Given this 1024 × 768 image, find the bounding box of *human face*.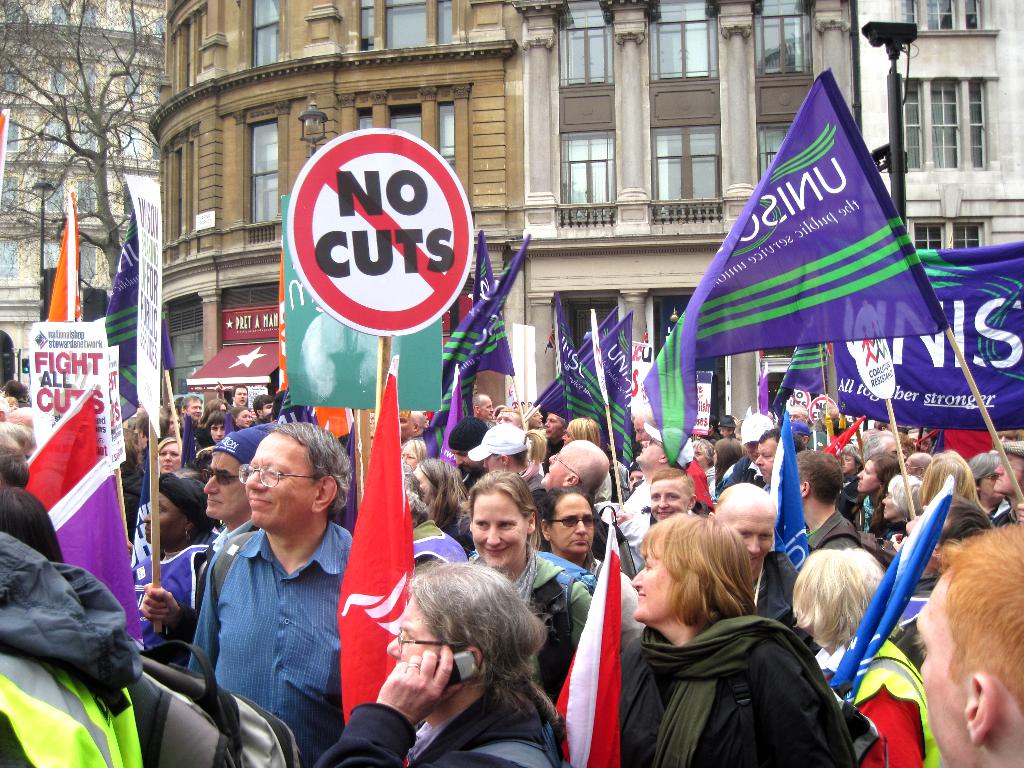
x1=856 y1=458 x2=882 y2=495.
